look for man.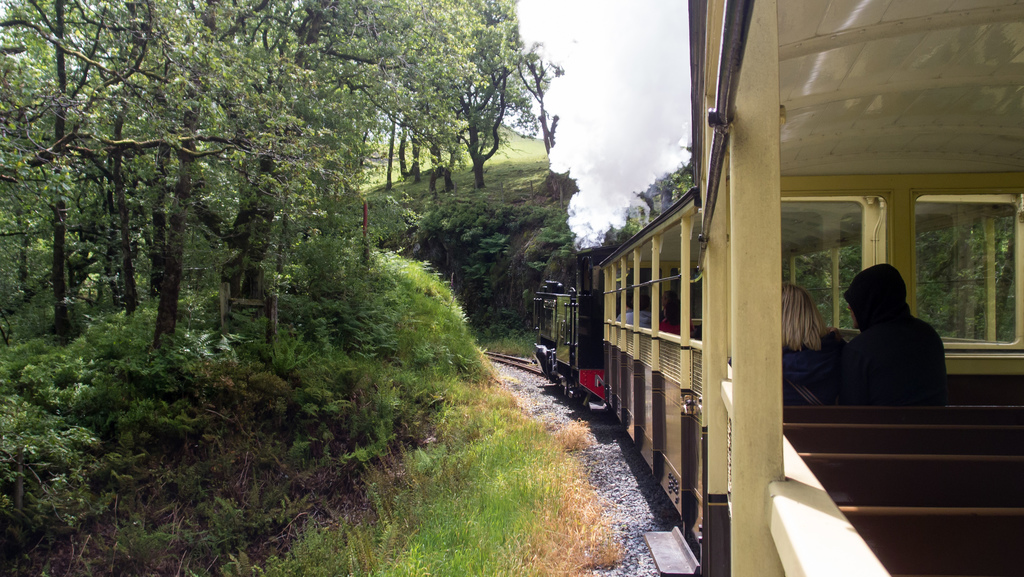
Found: 833:263:946:407.
